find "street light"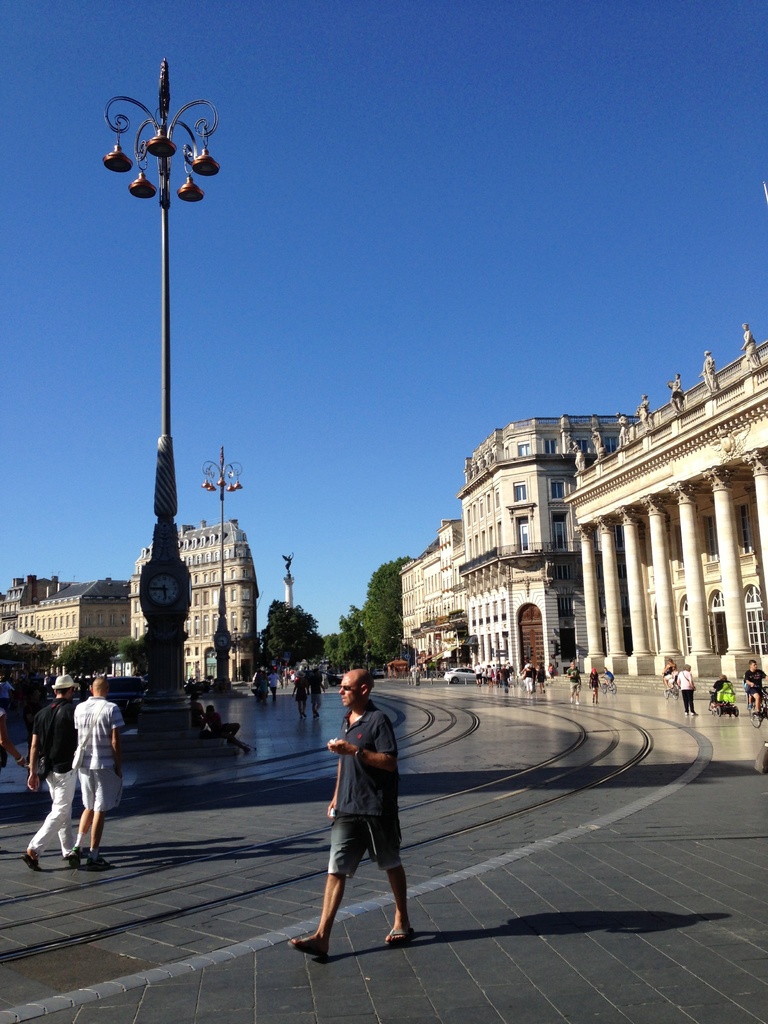
left=113, top=61, right=227, bottom=754
